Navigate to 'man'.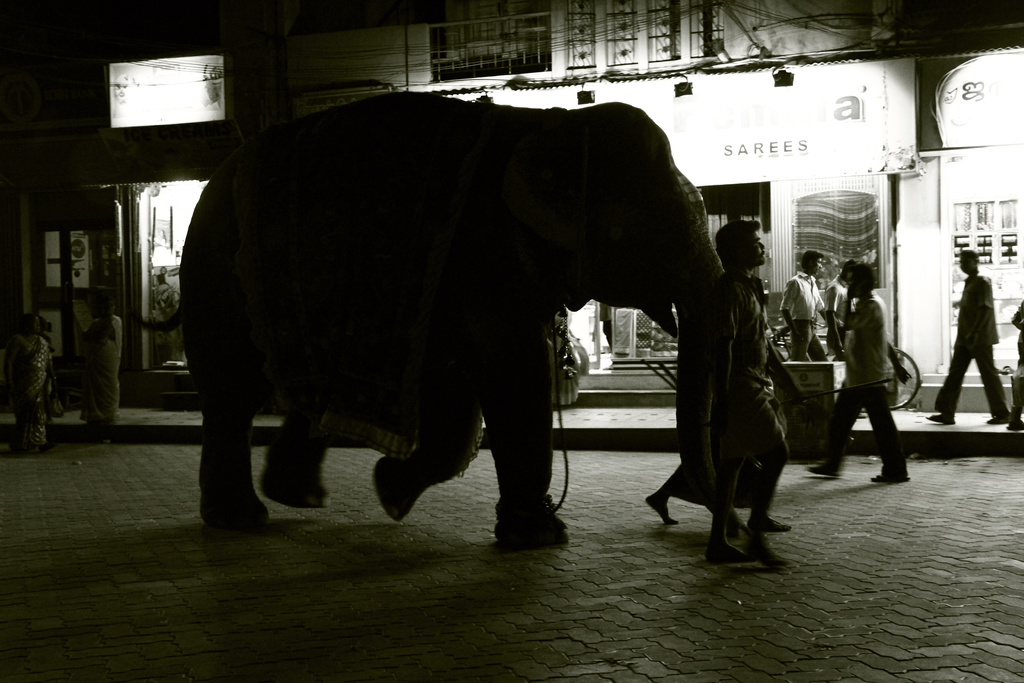
Navigation target: 774, 252, 829, 361.
